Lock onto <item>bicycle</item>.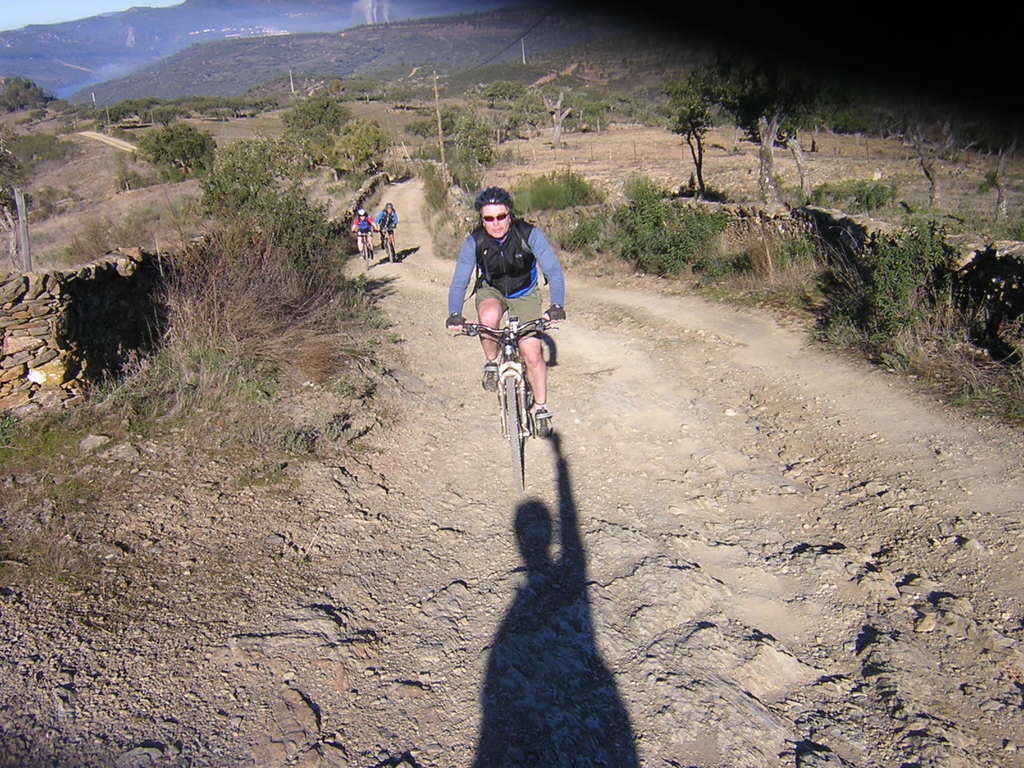
Locked: crop(468, 283, 565, 506).
